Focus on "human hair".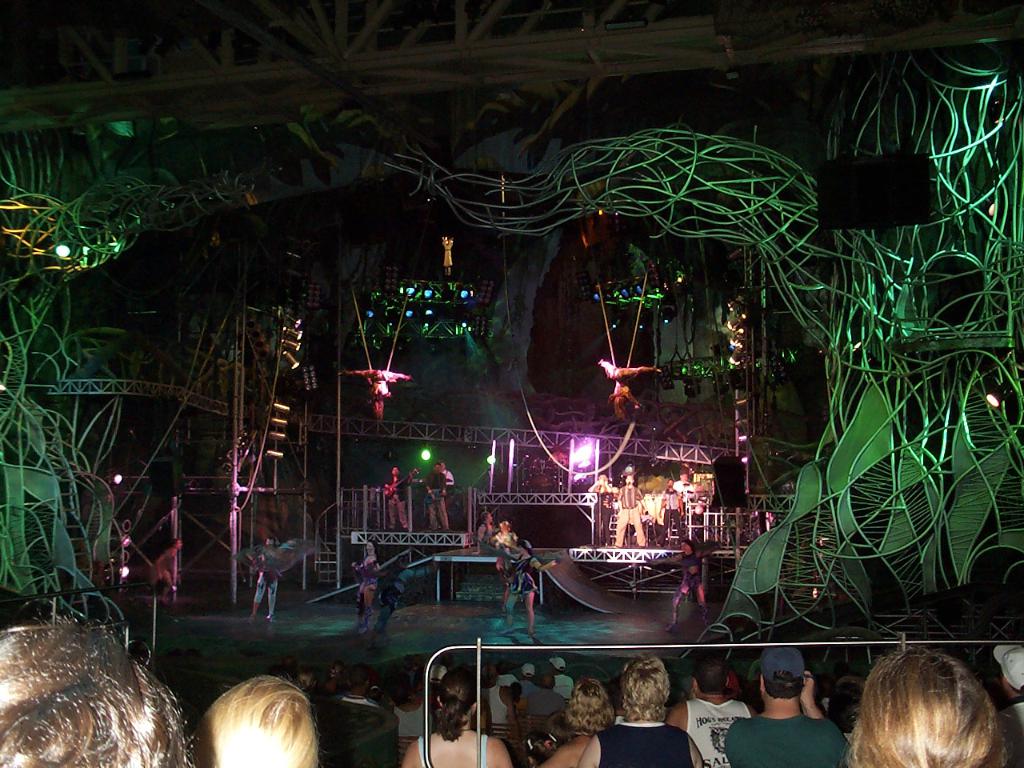
Focused at rect(438, 663, 474, 737).
